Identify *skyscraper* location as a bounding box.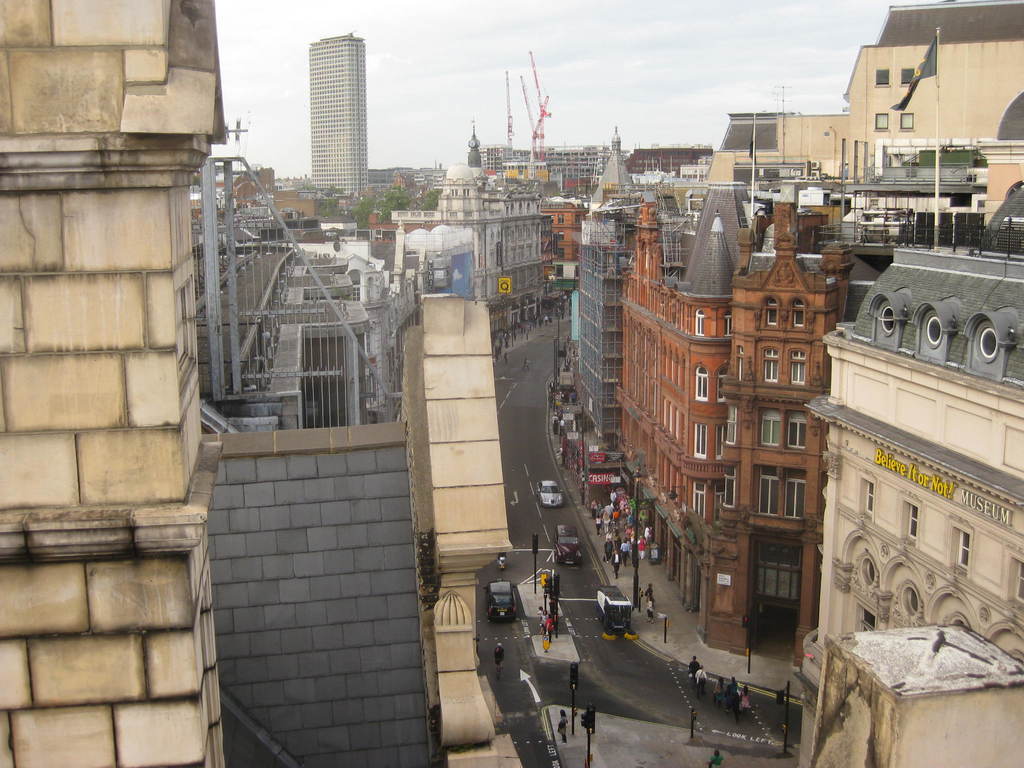
(307, 35, 366, 195).
